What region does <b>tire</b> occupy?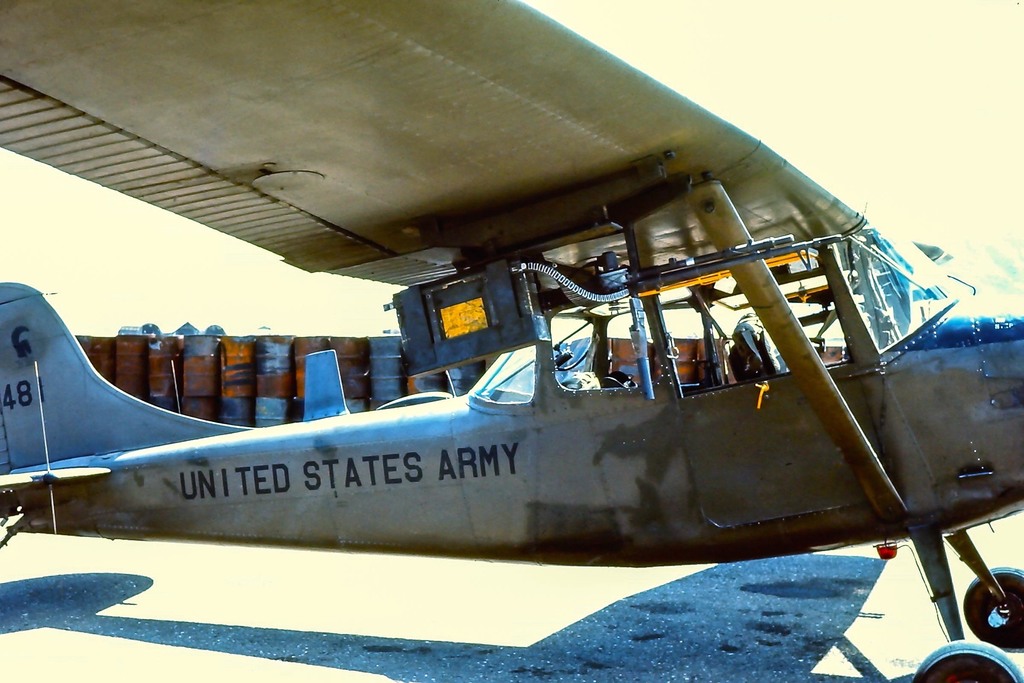
l=965, t=567, r=1023, b=653.
